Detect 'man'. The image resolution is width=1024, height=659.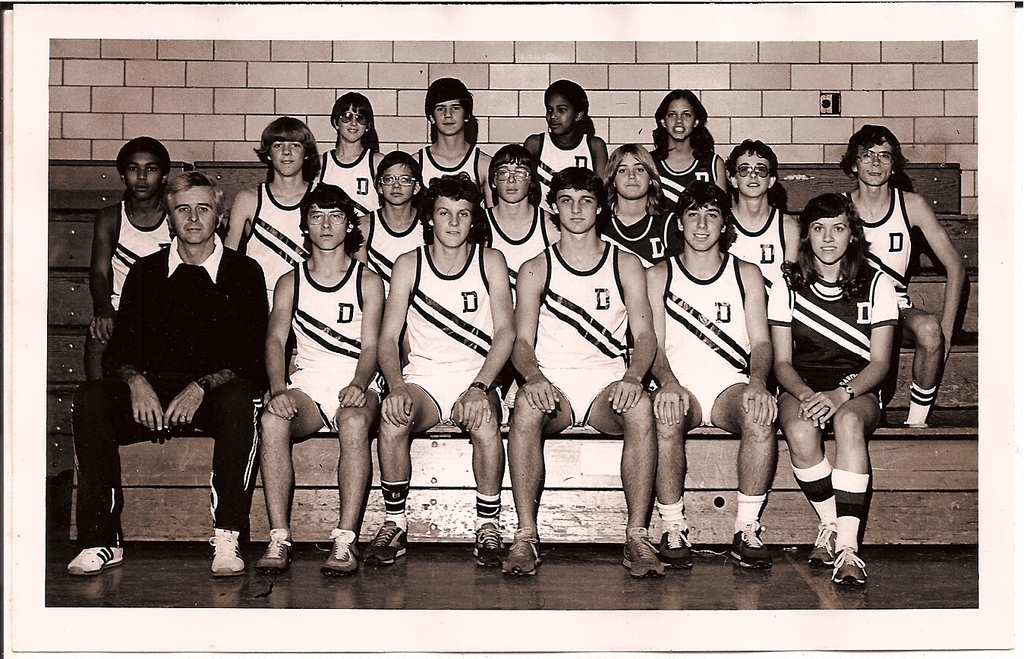
x1=506 y1=175 x2=658 y2=572.
